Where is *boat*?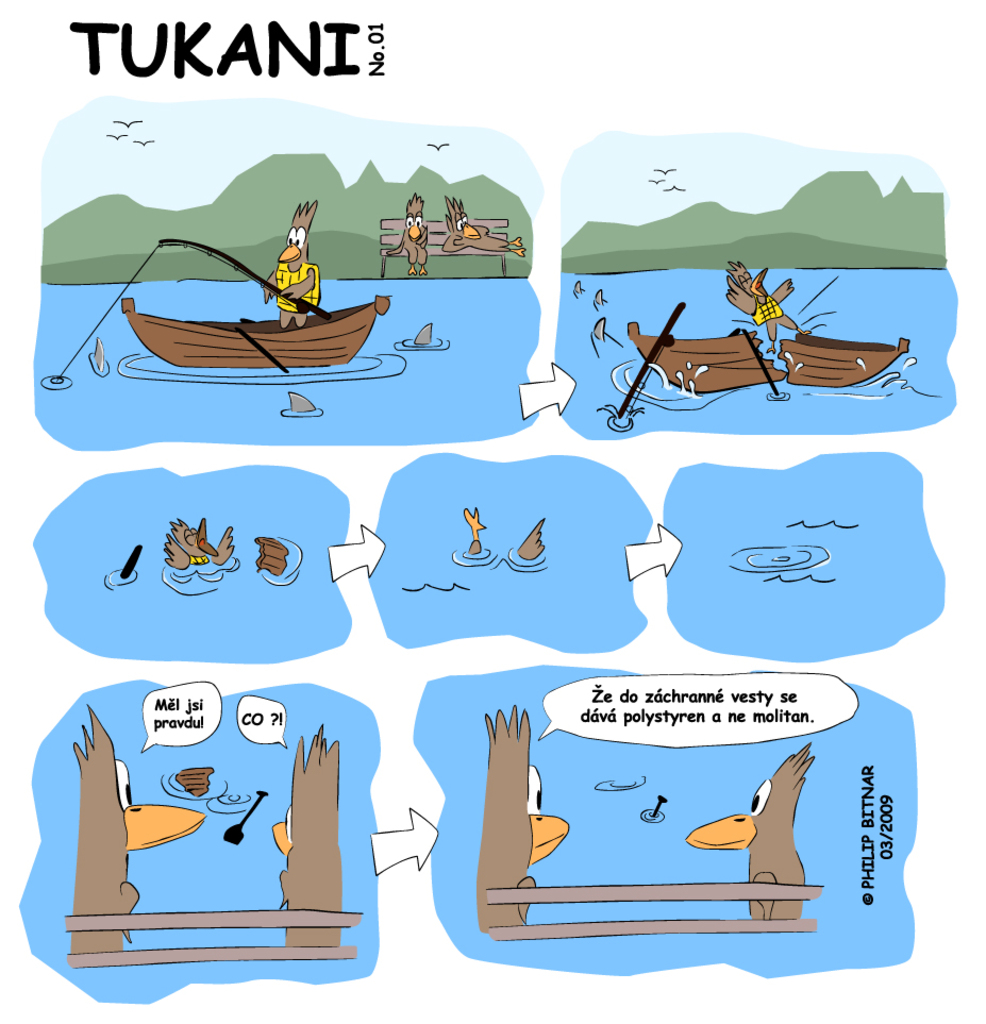
[95, 203, 401, 381].
